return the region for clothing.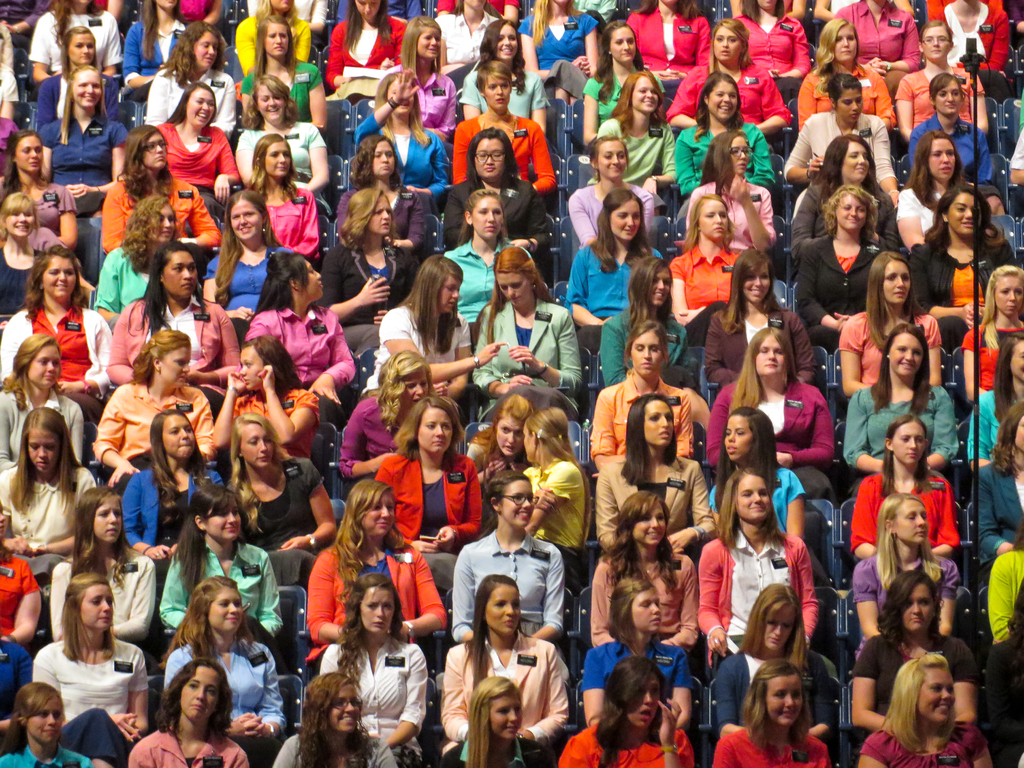
131,15,200,104.
